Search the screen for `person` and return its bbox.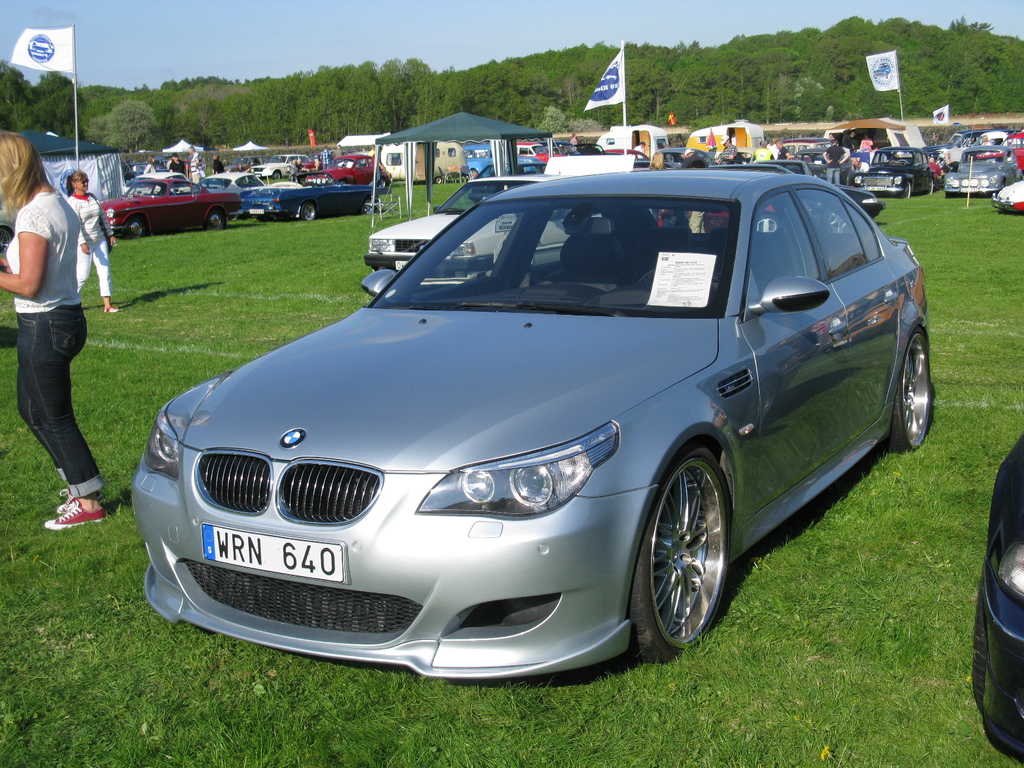
Found: {"left": 72, "top": 171, "right": 116, "bottom": 316}.
